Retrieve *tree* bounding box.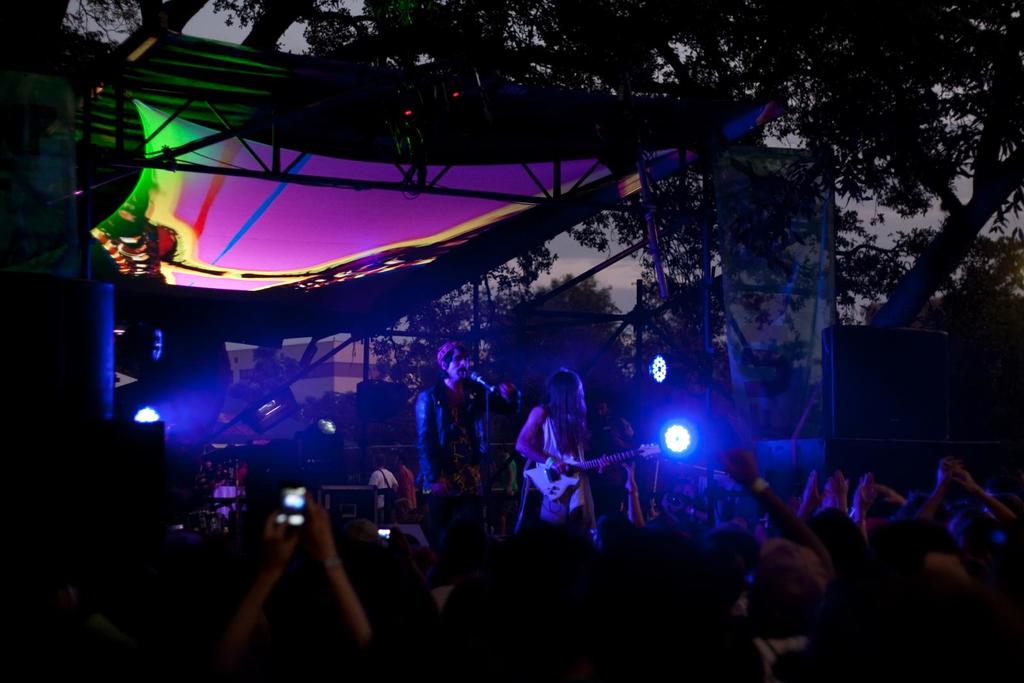
Bounding box: pyautogui.locateOnScreen(208, 0, 1023, 463).
